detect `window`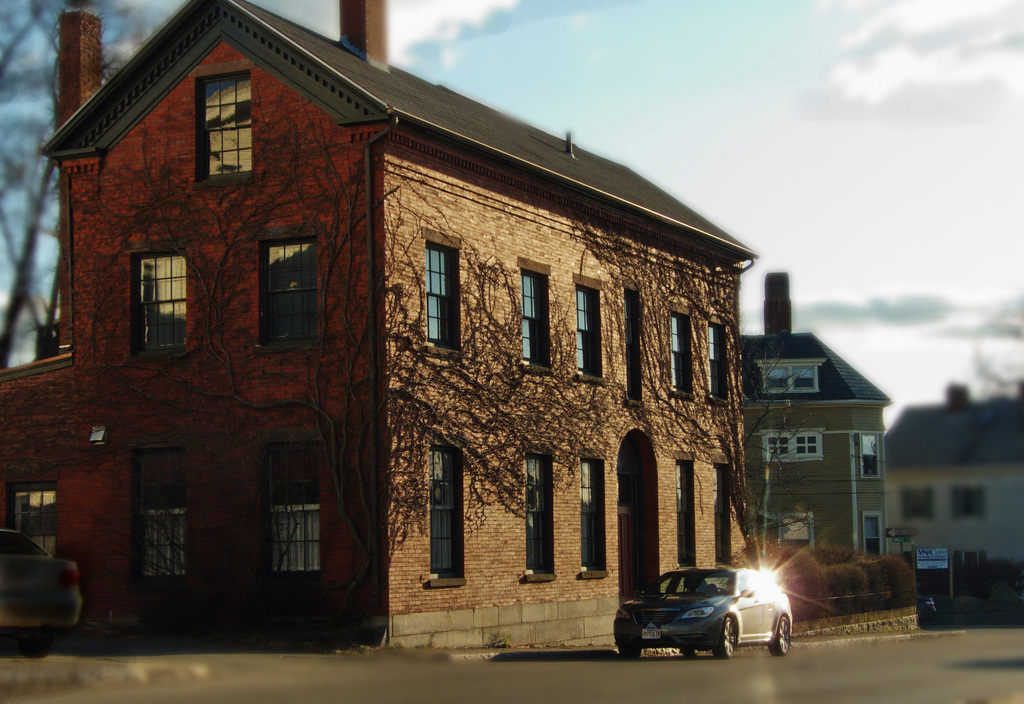
select_region(131, 451, 182, 586)
